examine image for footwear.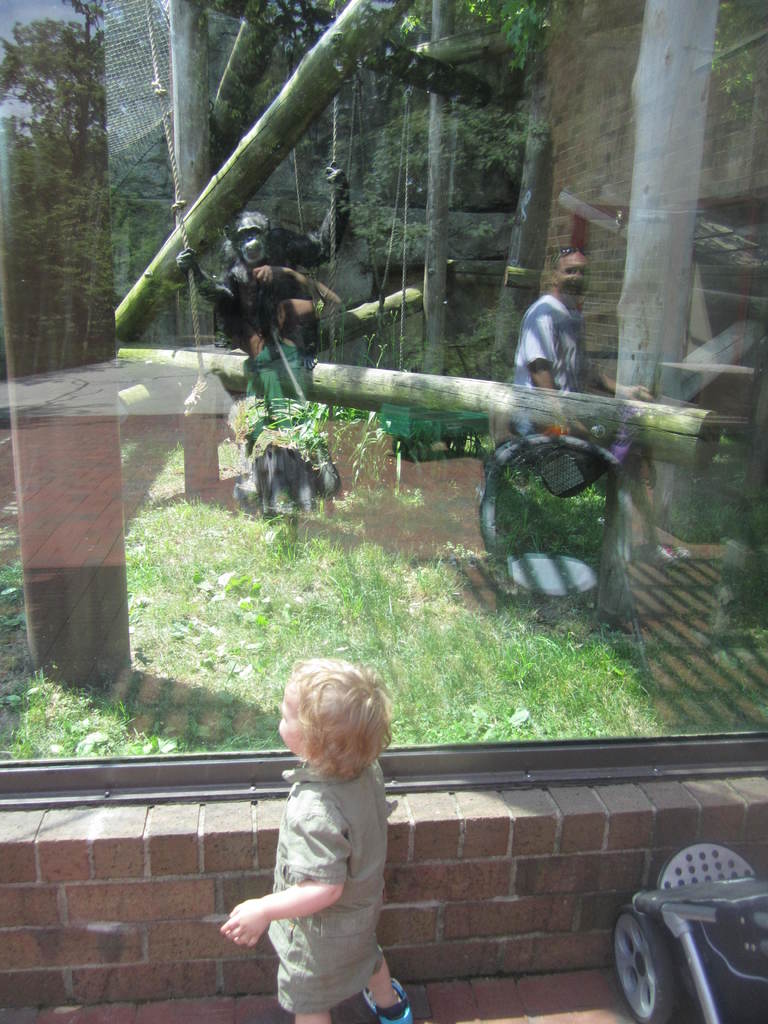
Examination result: BBox(358, 975, 417, 1023).
